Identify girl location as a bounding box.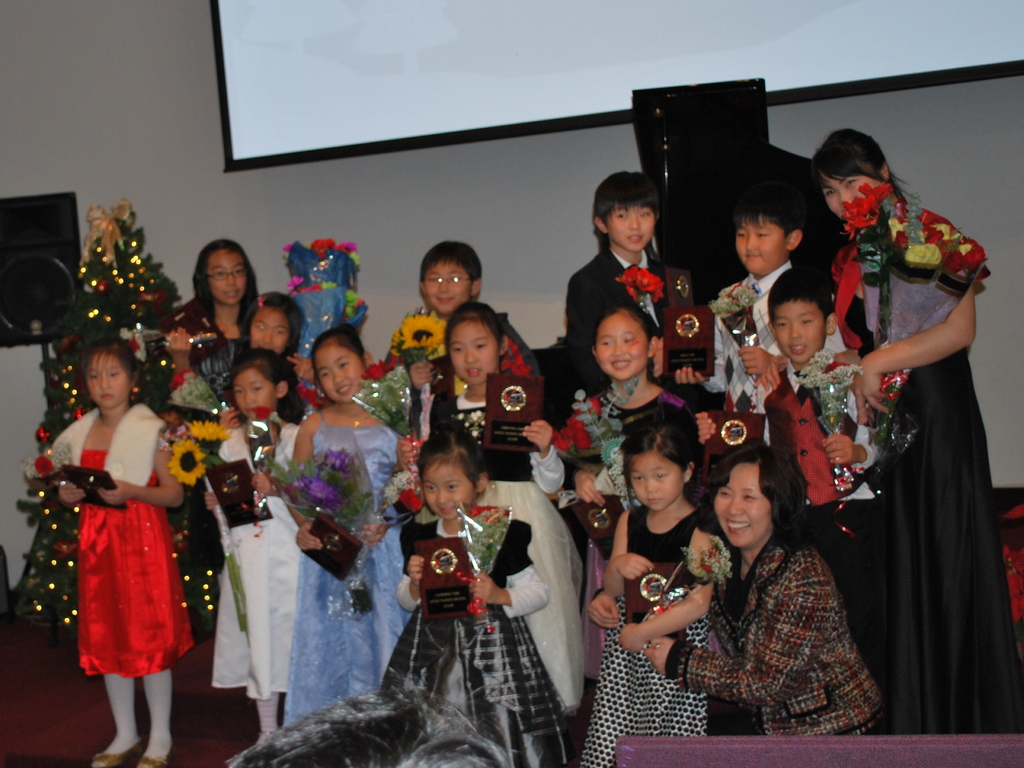
(159, 237, 255, 423).
